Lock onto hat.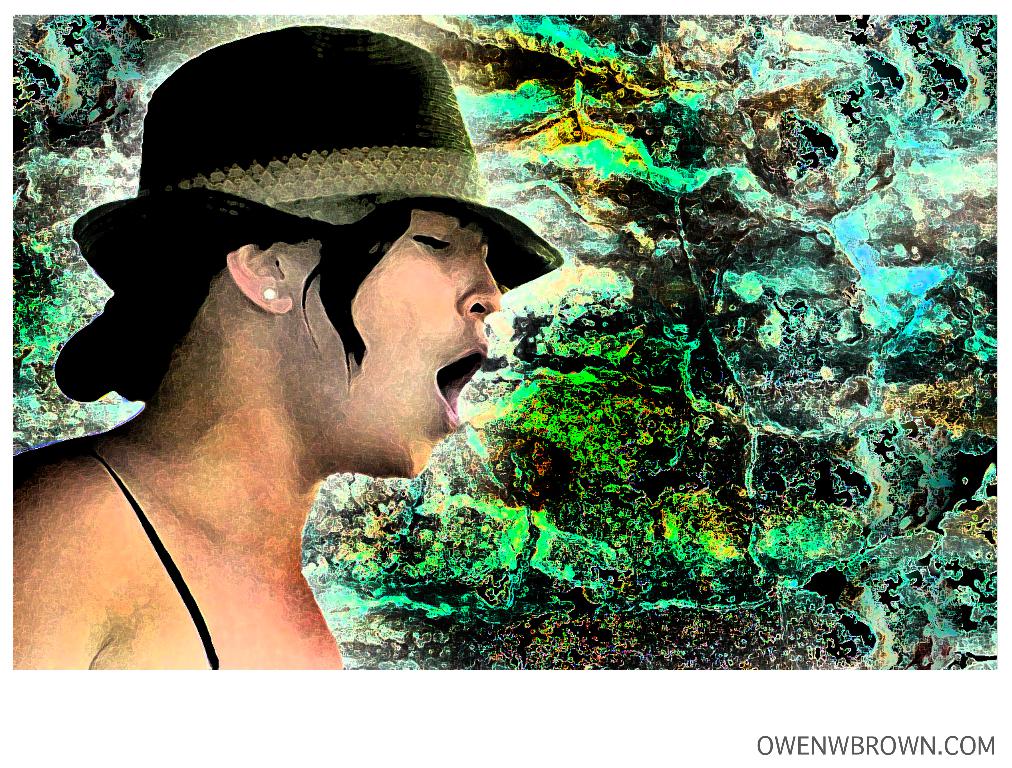
Locked: [left=74, top=25, right=562, bottom=288].
